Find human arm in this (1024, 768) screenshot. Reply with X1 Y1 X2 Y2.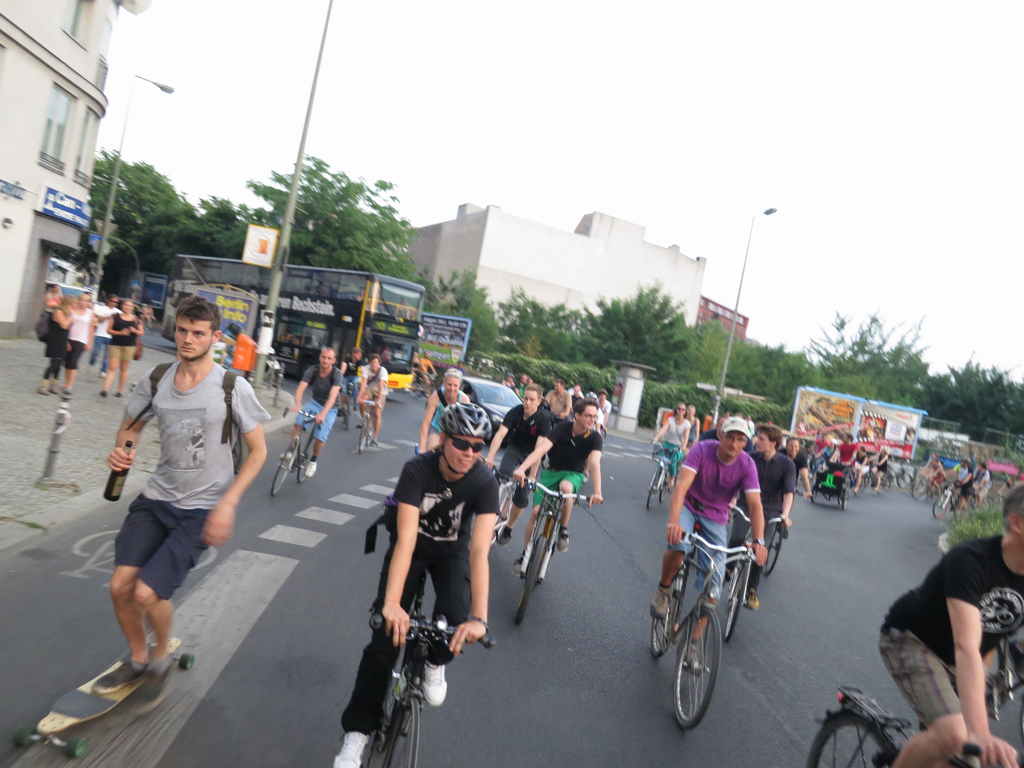
943 546 1020 767.
